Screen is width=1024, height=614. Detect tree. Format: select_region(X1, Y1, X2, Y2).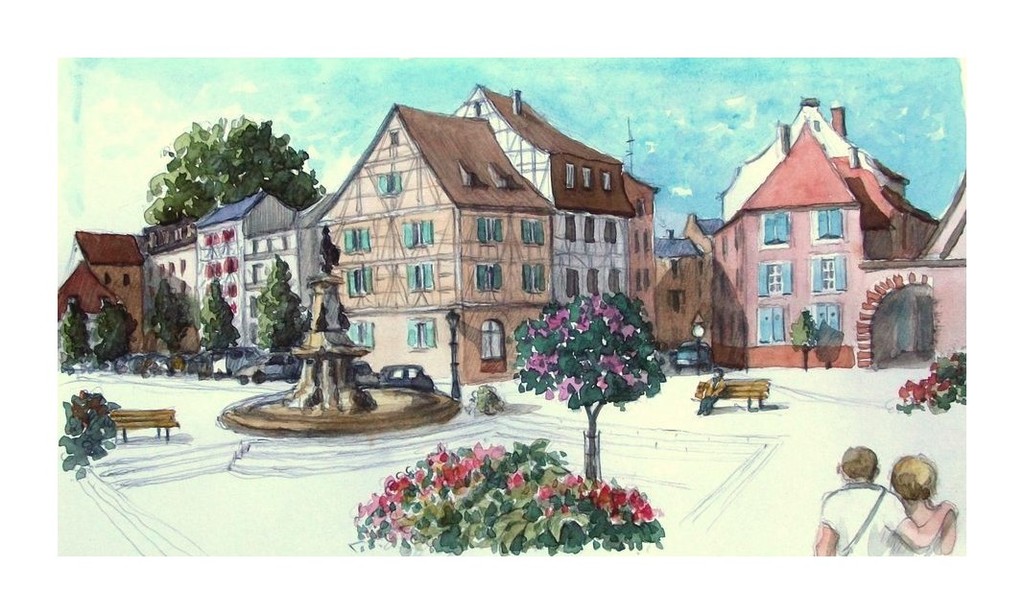
select_region(146, 276, 197, 361).
